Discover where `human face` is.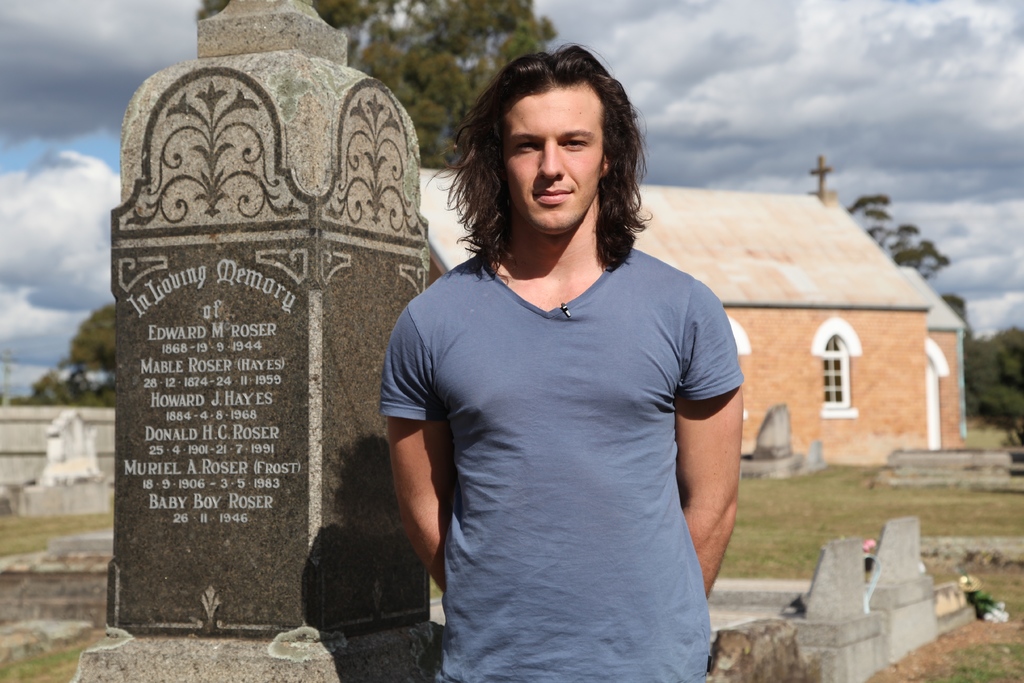
Discovered at pyautogui.locateOnScreen(504, 85, 611, 239).
